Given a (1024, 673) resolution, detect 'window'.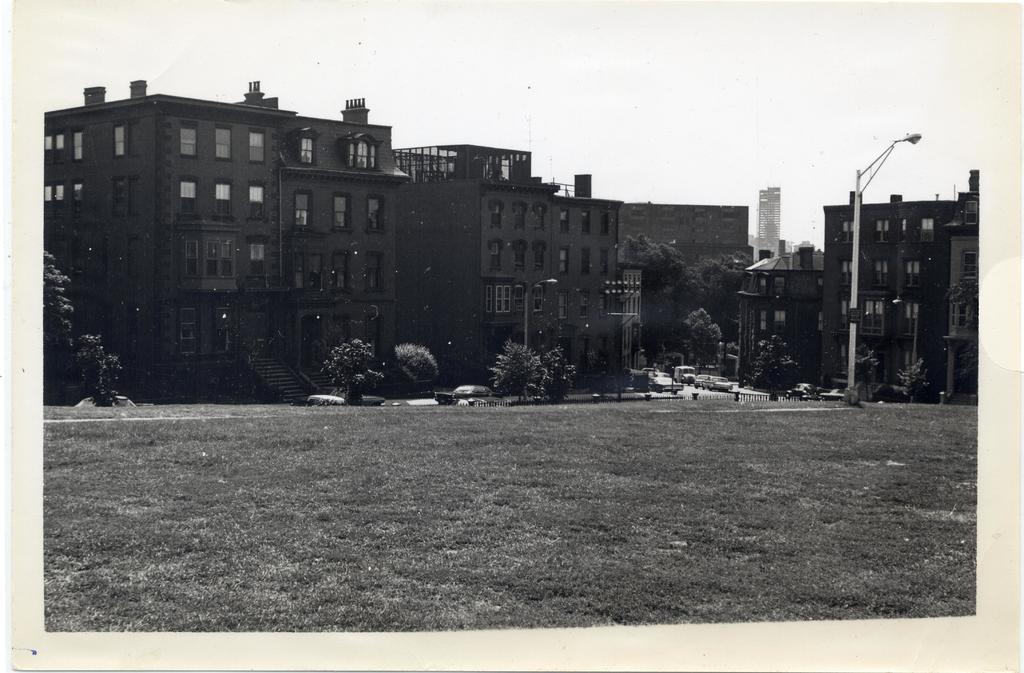
region(72, 177, 83, 222).
